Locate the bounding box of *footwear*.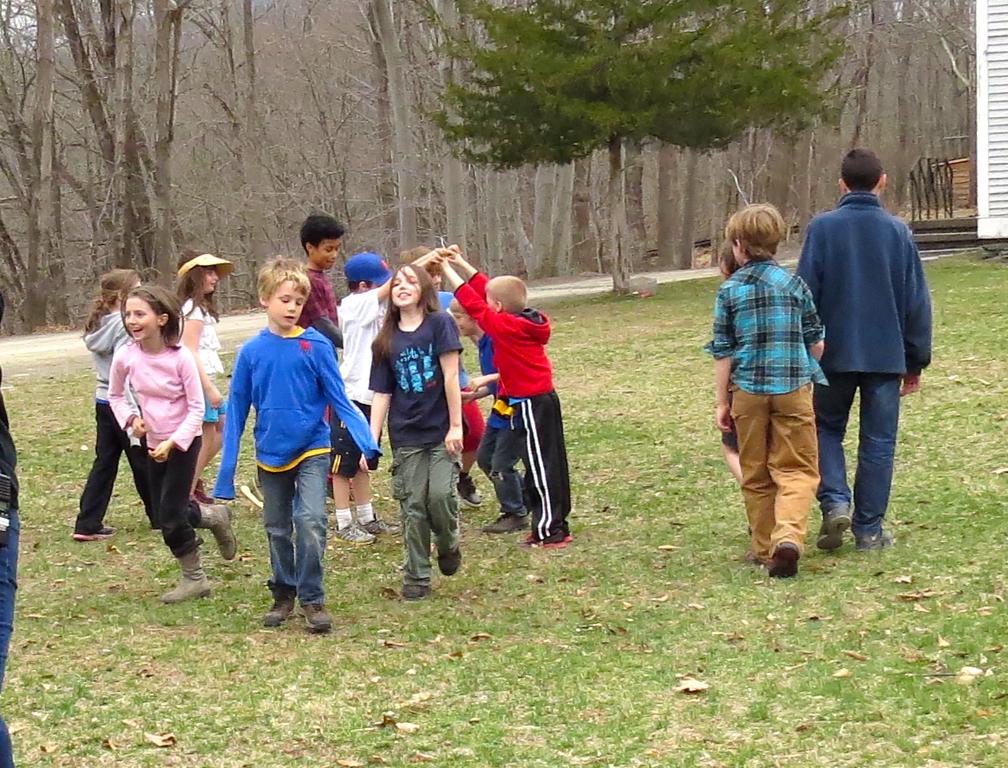
Bounding box: box=[403, 574, 431, 613].
